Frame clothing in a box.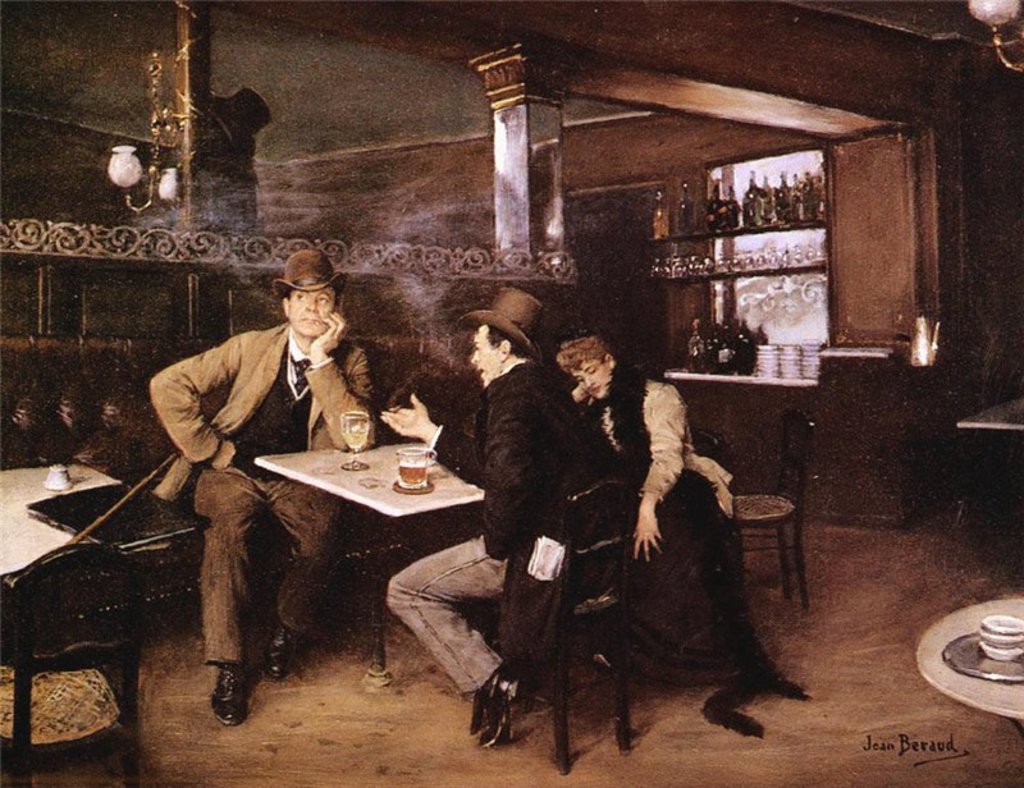
(576,365,812,739).
